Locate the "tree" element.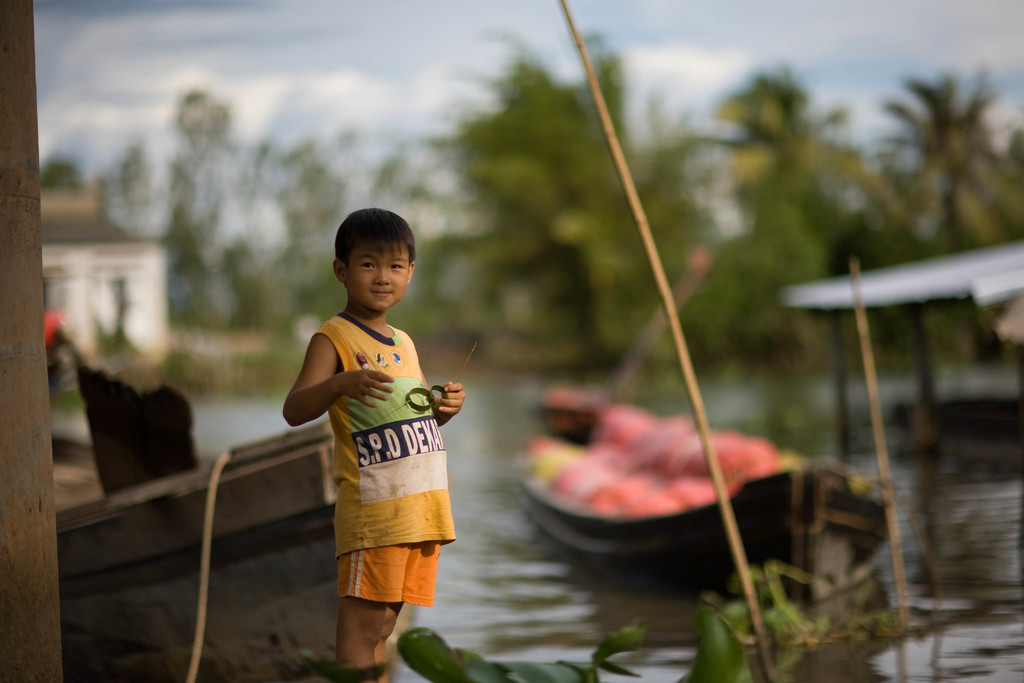
Element bbox: 399/24/643/363.
